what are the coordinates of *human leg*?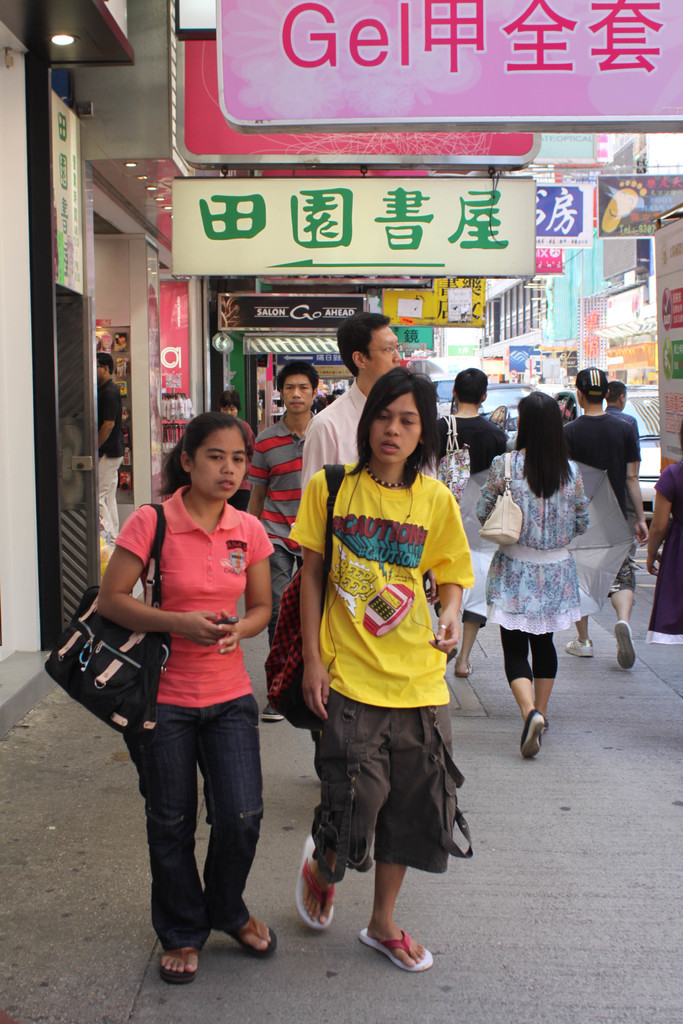
box=[536, 634, 554, 722].
